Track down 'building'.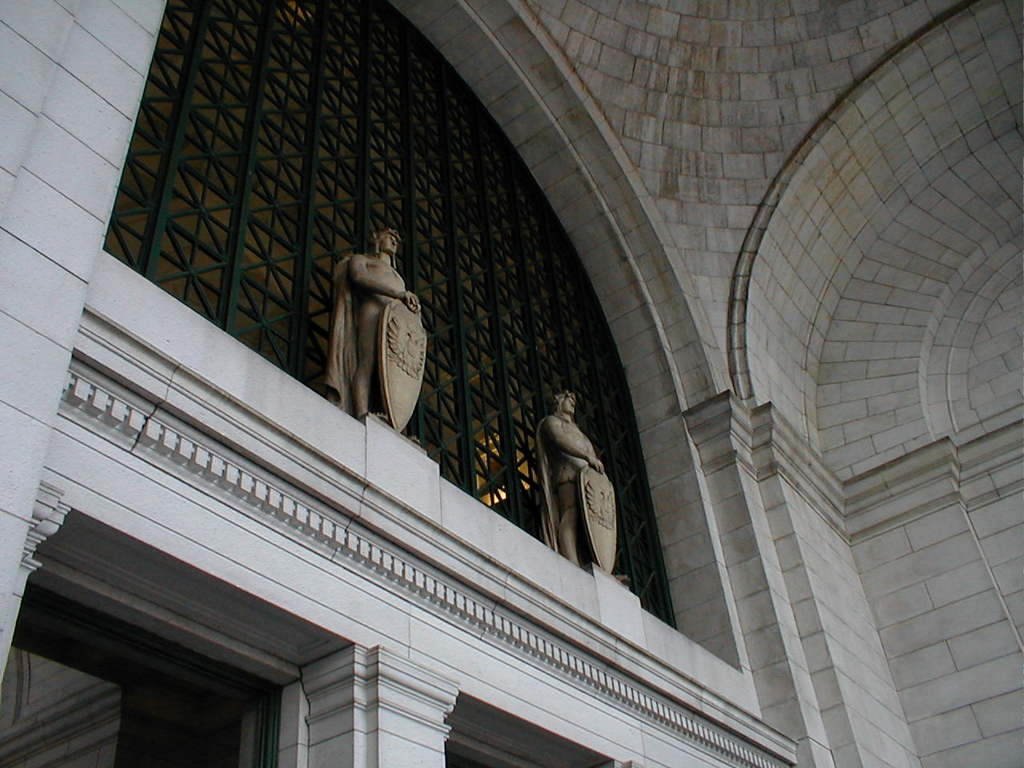
Tracked to x1=0, y1=0, x2=1023, y2=767.
